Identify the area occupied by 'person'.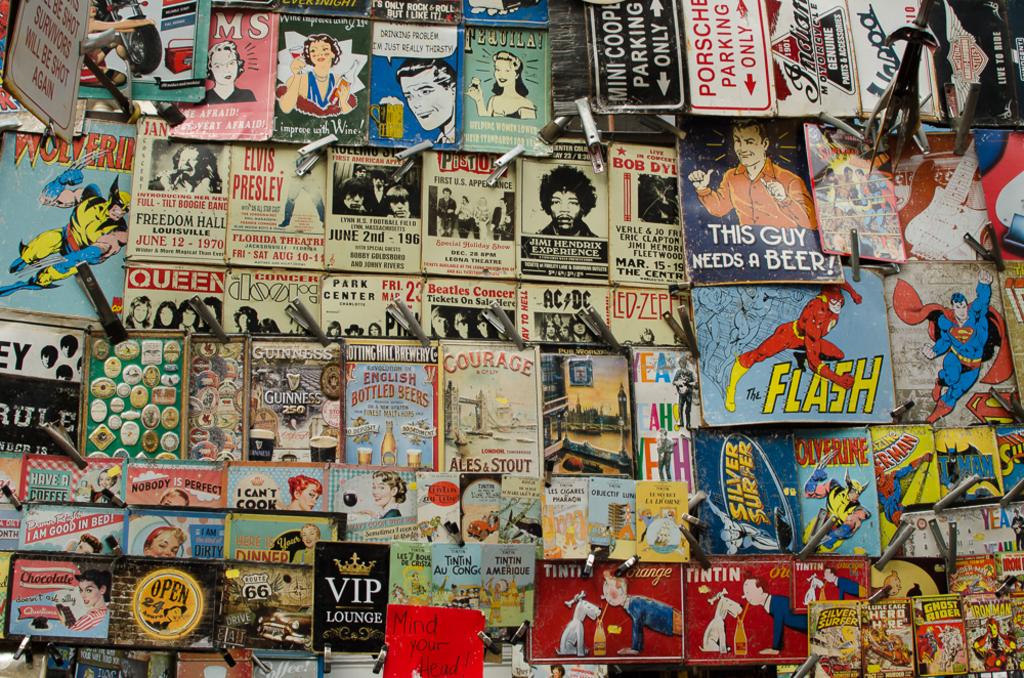
Area: (left=354, top=159, right=365, bottom=180).
